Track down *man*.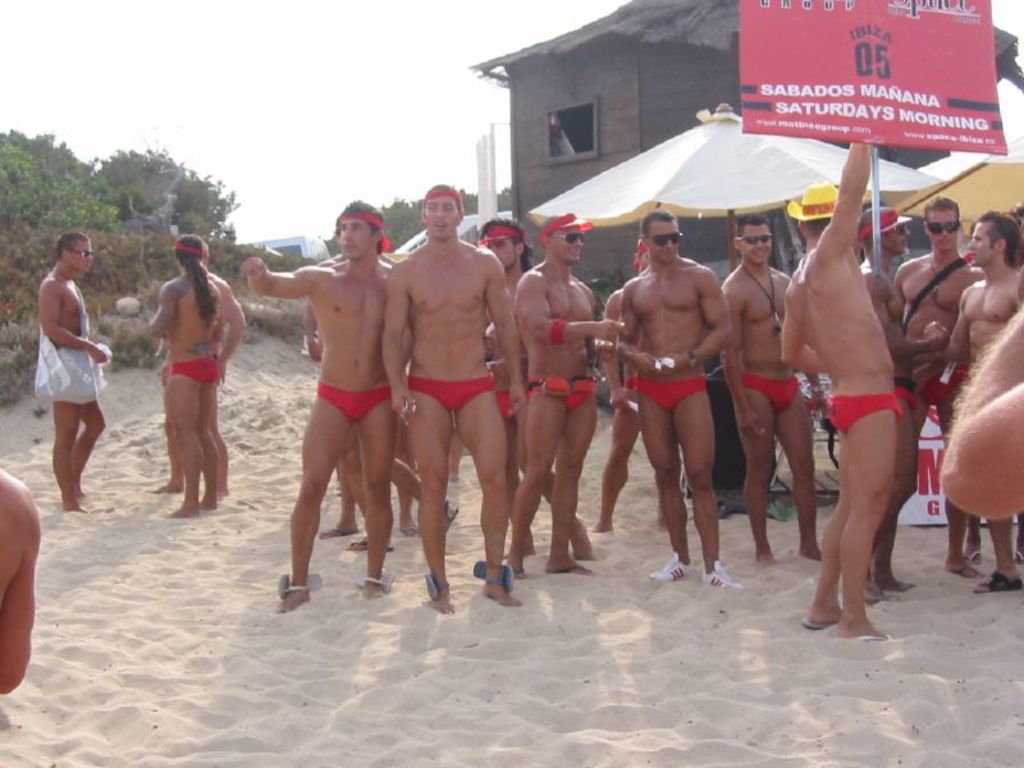
Tracked to bbox=(375, 166, 518, 602).
